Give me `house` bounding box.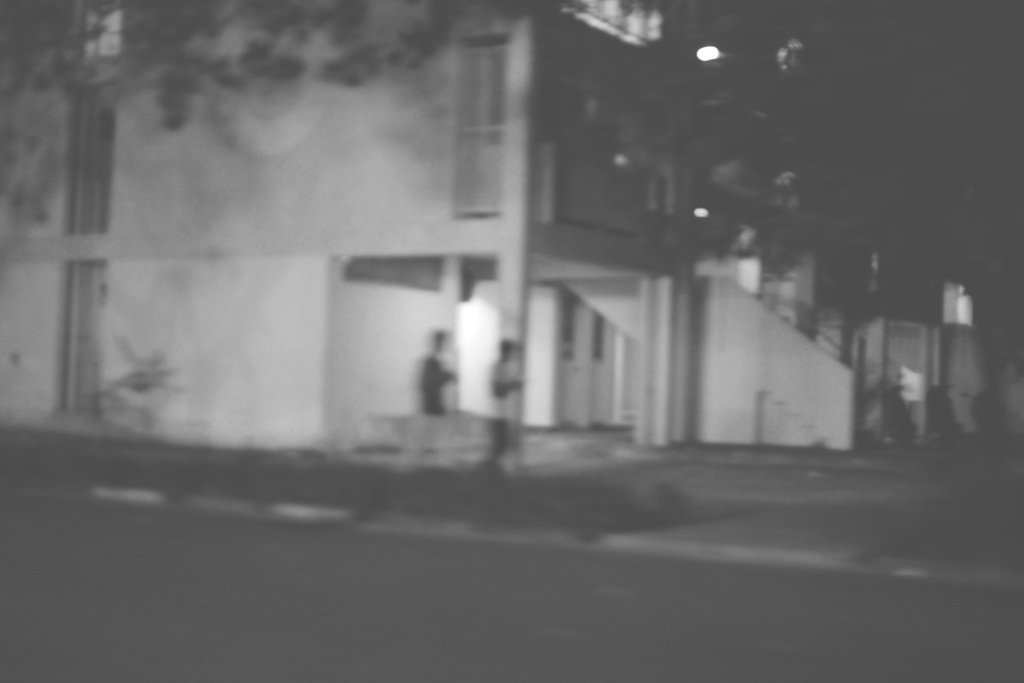
(844,319,885,432).
